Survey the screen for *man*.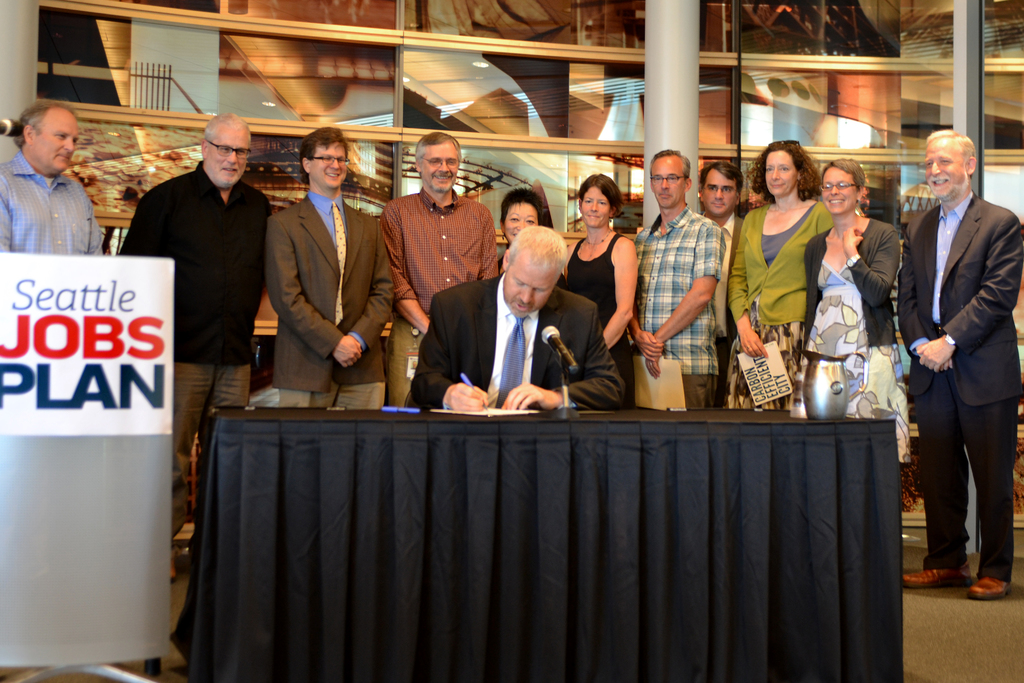
Survey found: 628 148 726 409.
